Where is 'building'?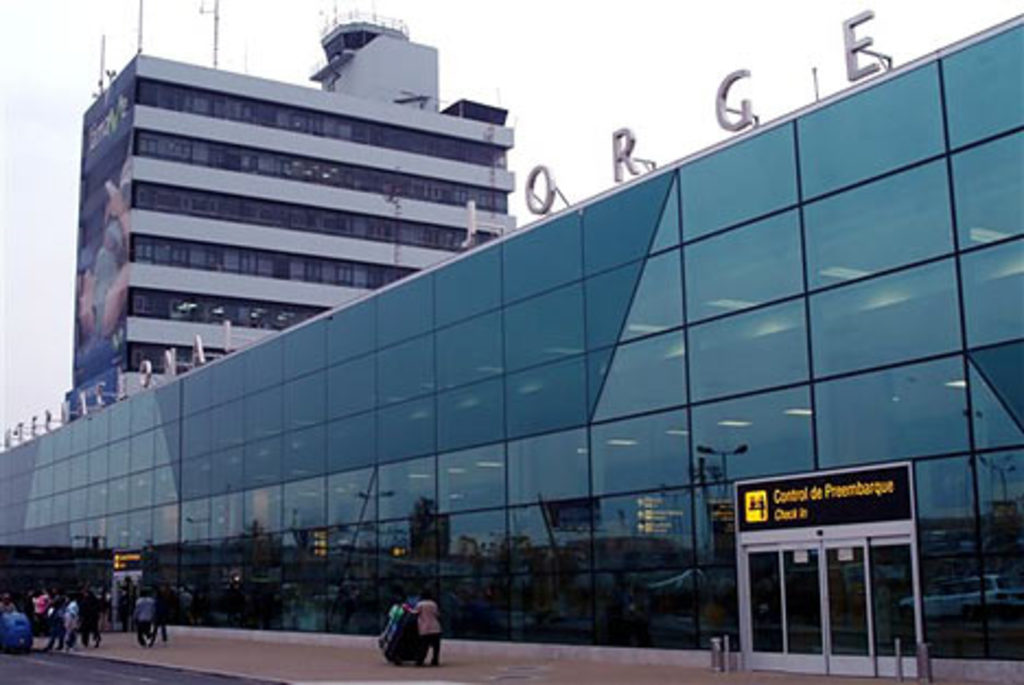
(left=0, top=11, right=1022, bottom=683).
